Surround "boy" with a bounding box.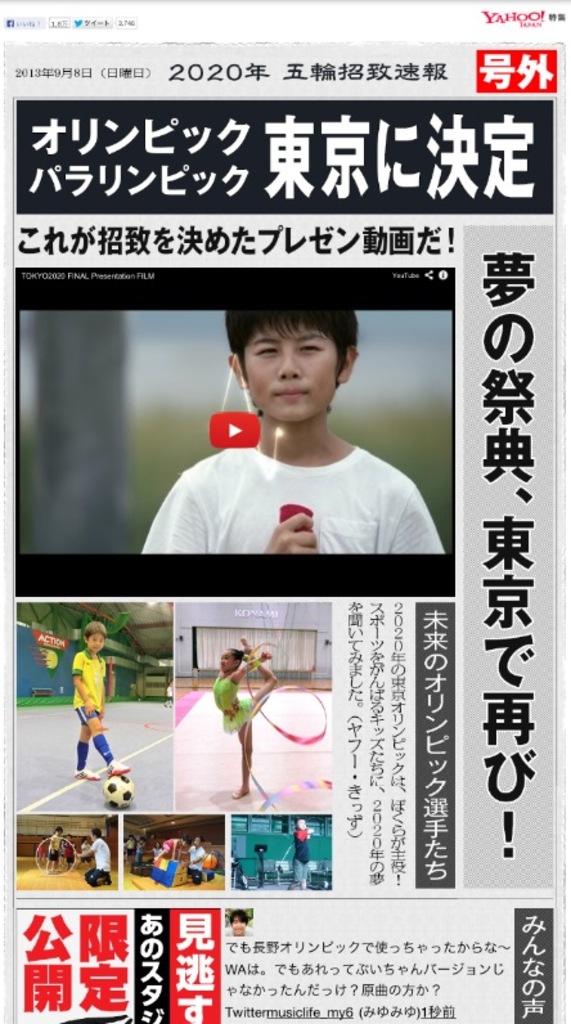
rect(161, 297, 424, 584).
